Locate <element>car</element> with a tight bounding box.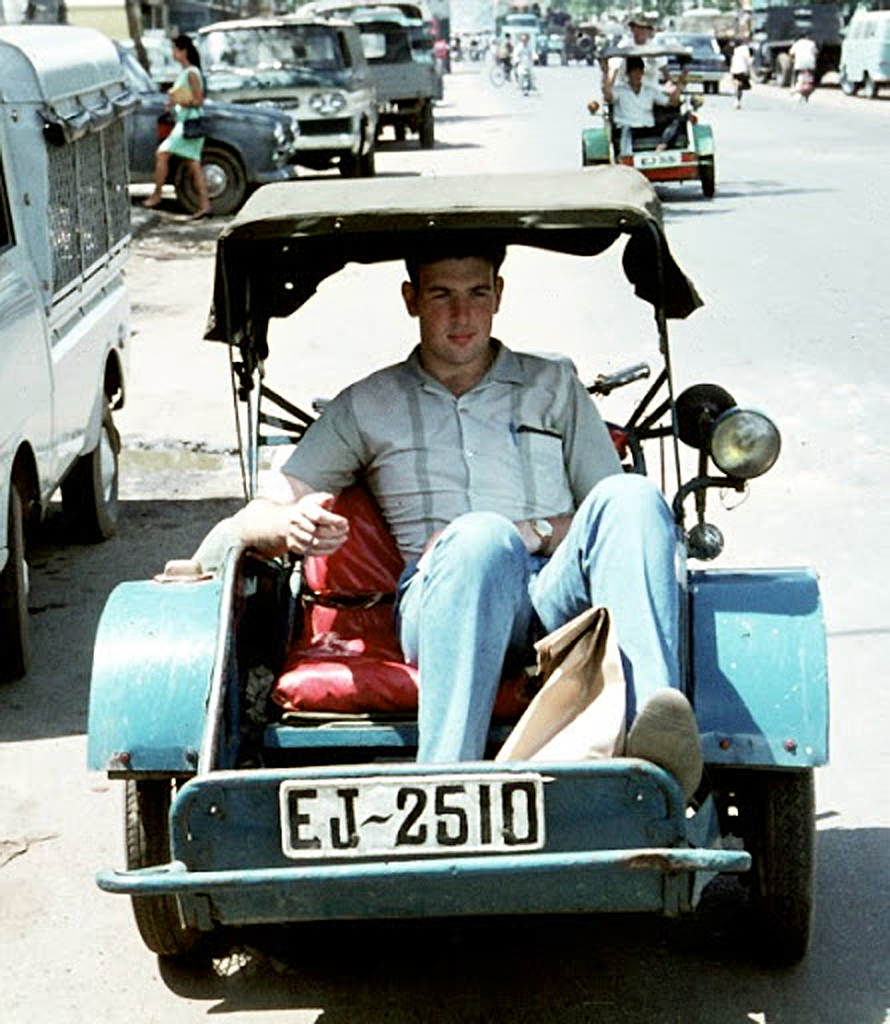
<box>183,12,388,180</box>.
